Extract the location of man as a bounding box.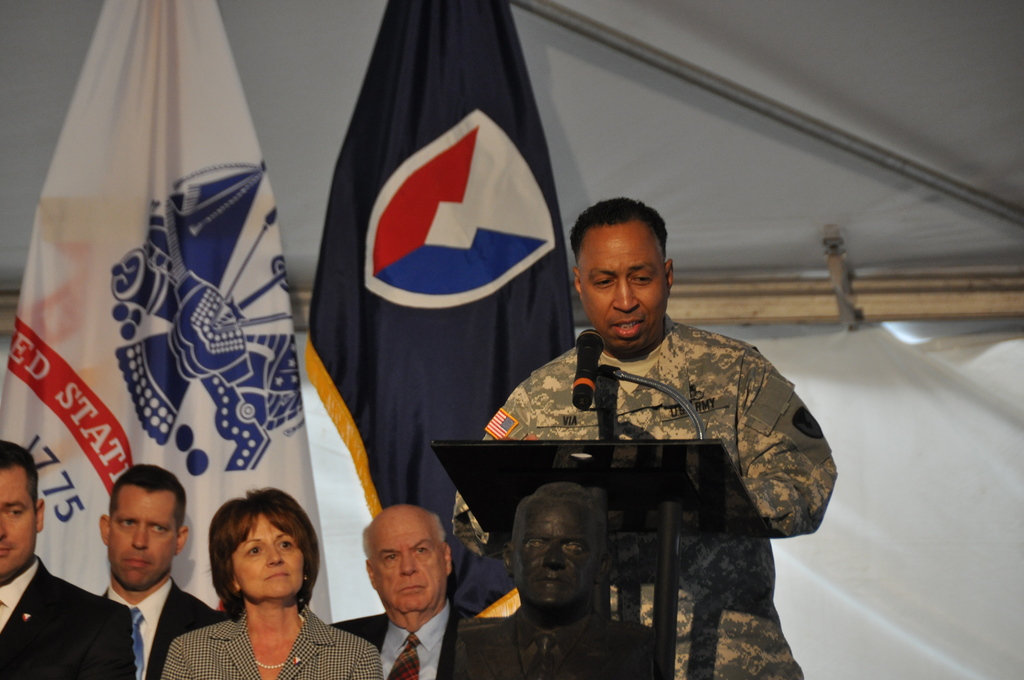
(0,440,137,679).
